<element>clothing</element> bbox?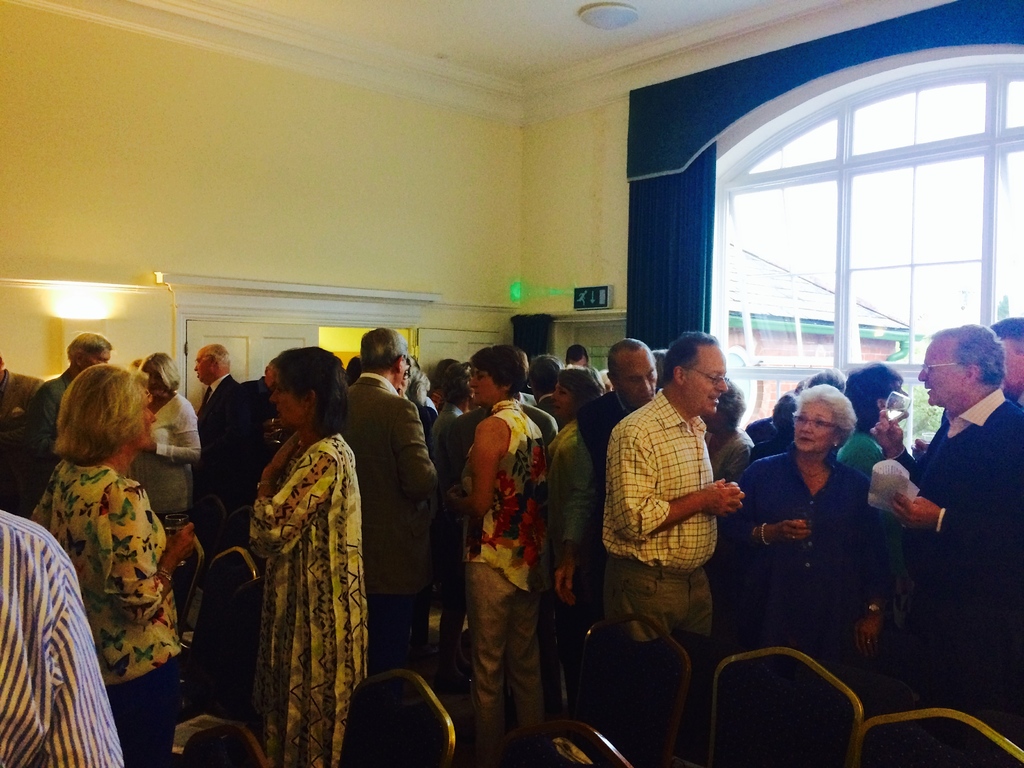
(left=1, top=372, right=48, bottom=416)
